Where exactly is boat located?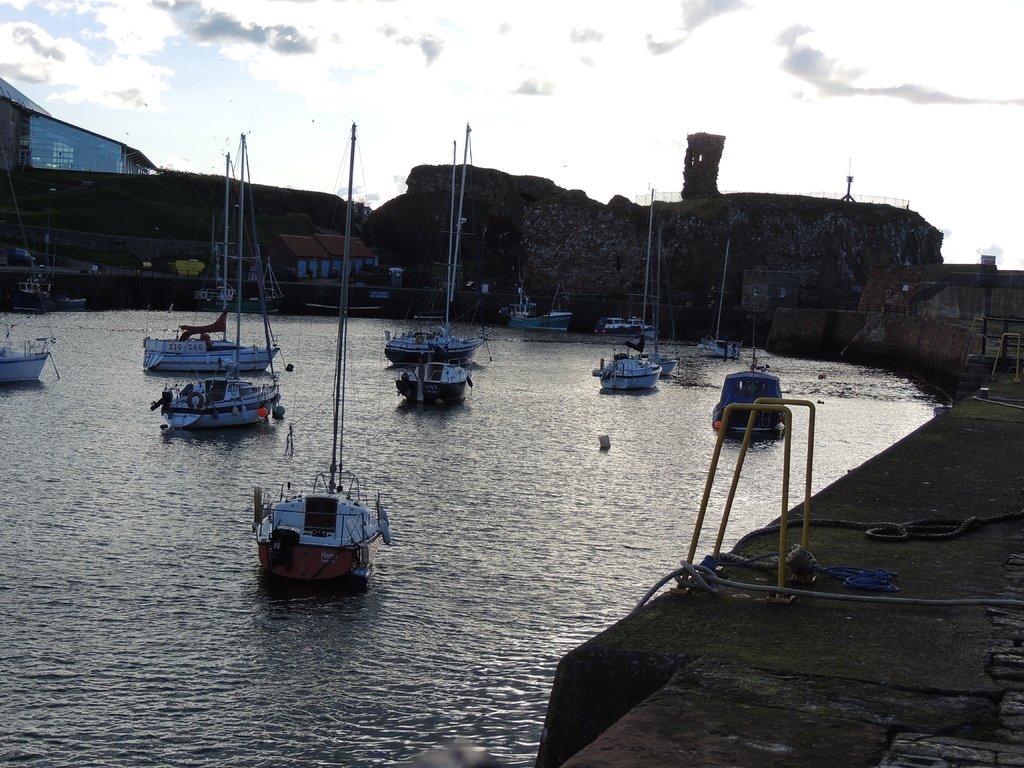
Its bounding box is detection(160, 132, 282, 435).
